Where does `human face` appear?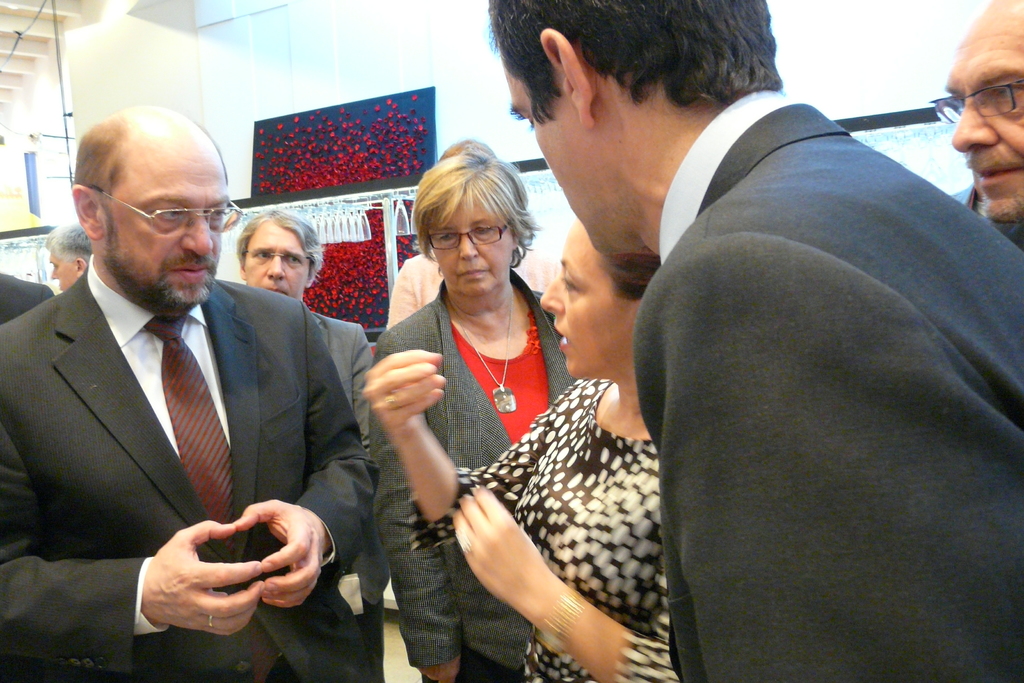
Appears at 421/200/513/292.
